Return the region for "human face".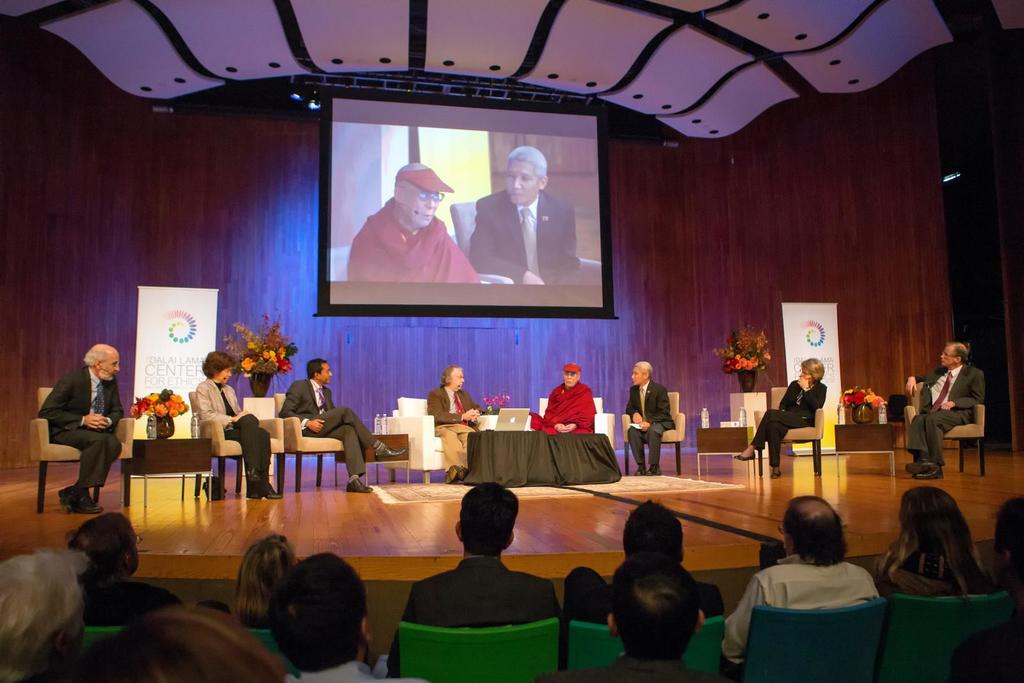
{"left": 798, "top": 368, "right": 812, "bottom": 382}.
